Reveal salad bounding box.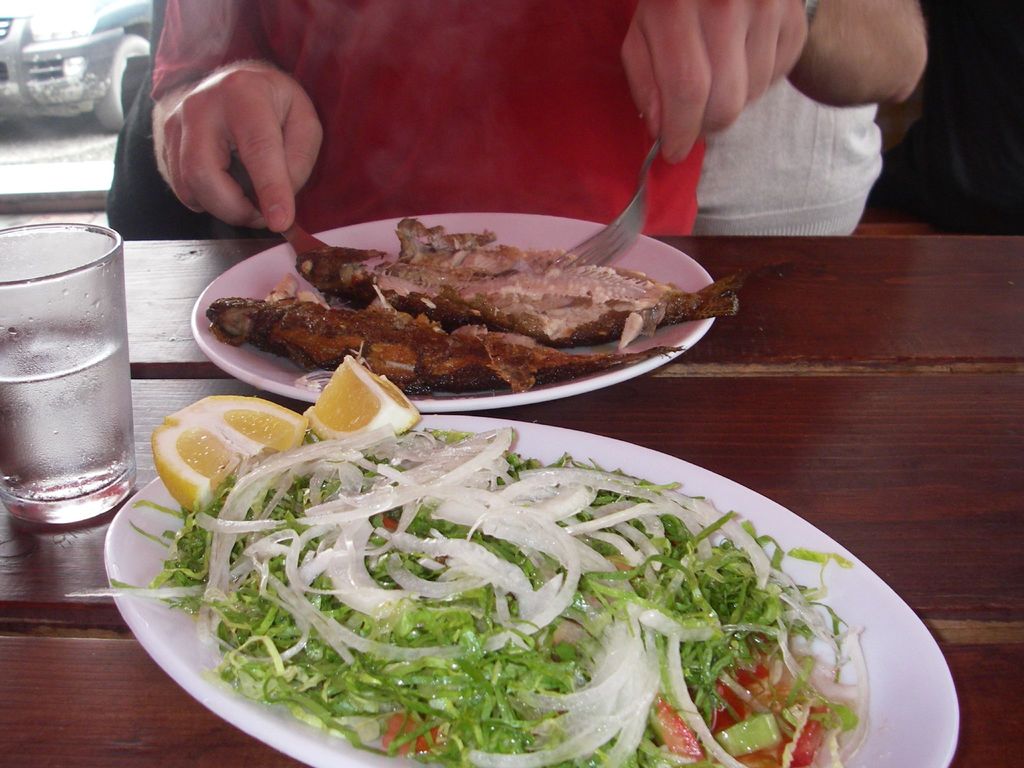
Revealed: 105,340,870,762.
